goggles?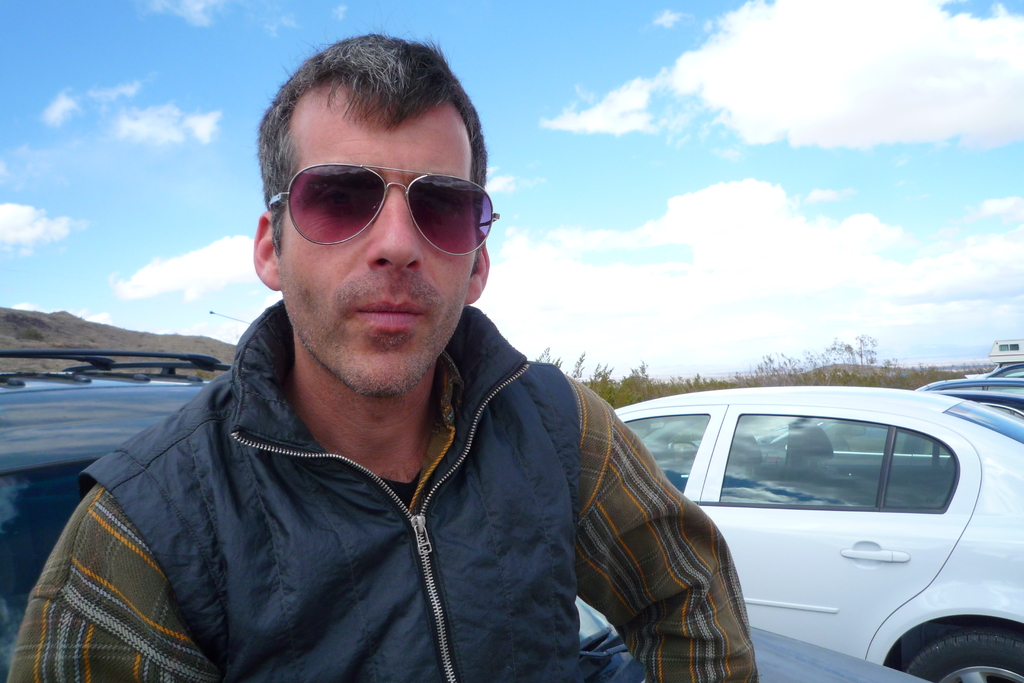
<region>269, 151, 503, 243</region>
